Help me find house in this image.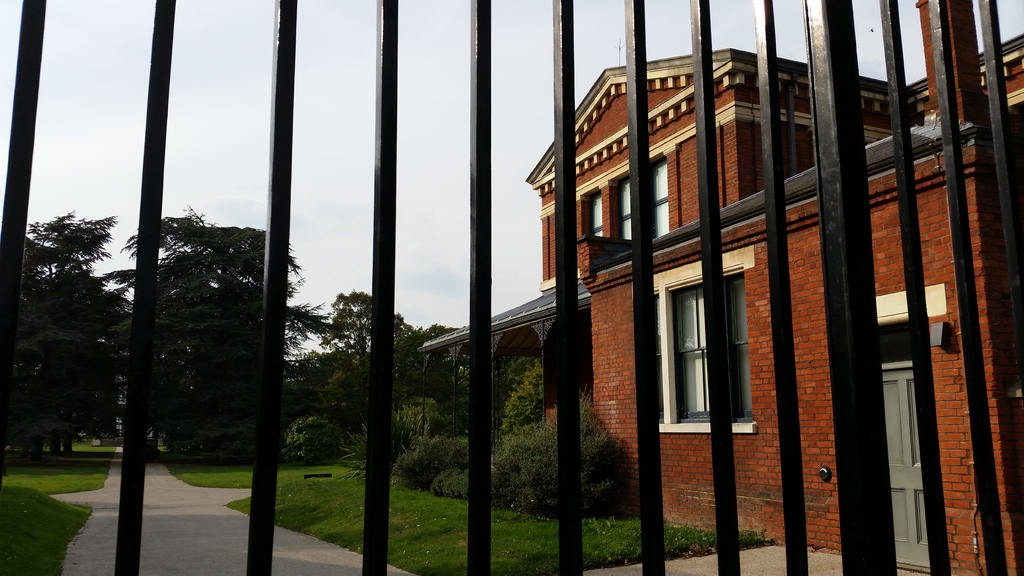
Found it: 582 115 1019 574.
